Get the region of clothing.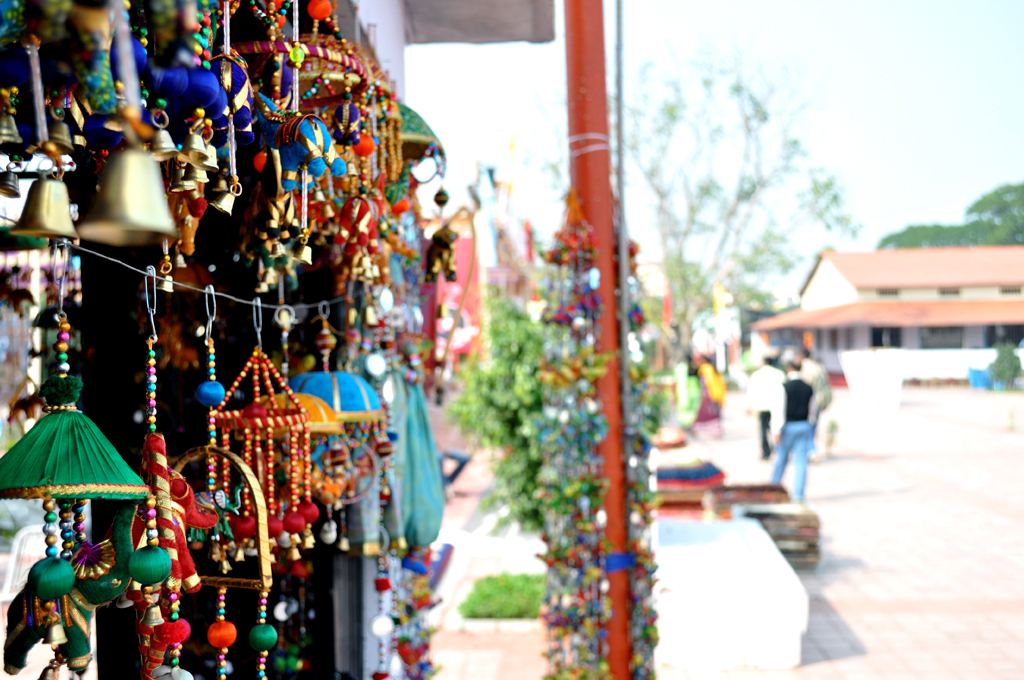
bbox(794, 359, 835, 413).
